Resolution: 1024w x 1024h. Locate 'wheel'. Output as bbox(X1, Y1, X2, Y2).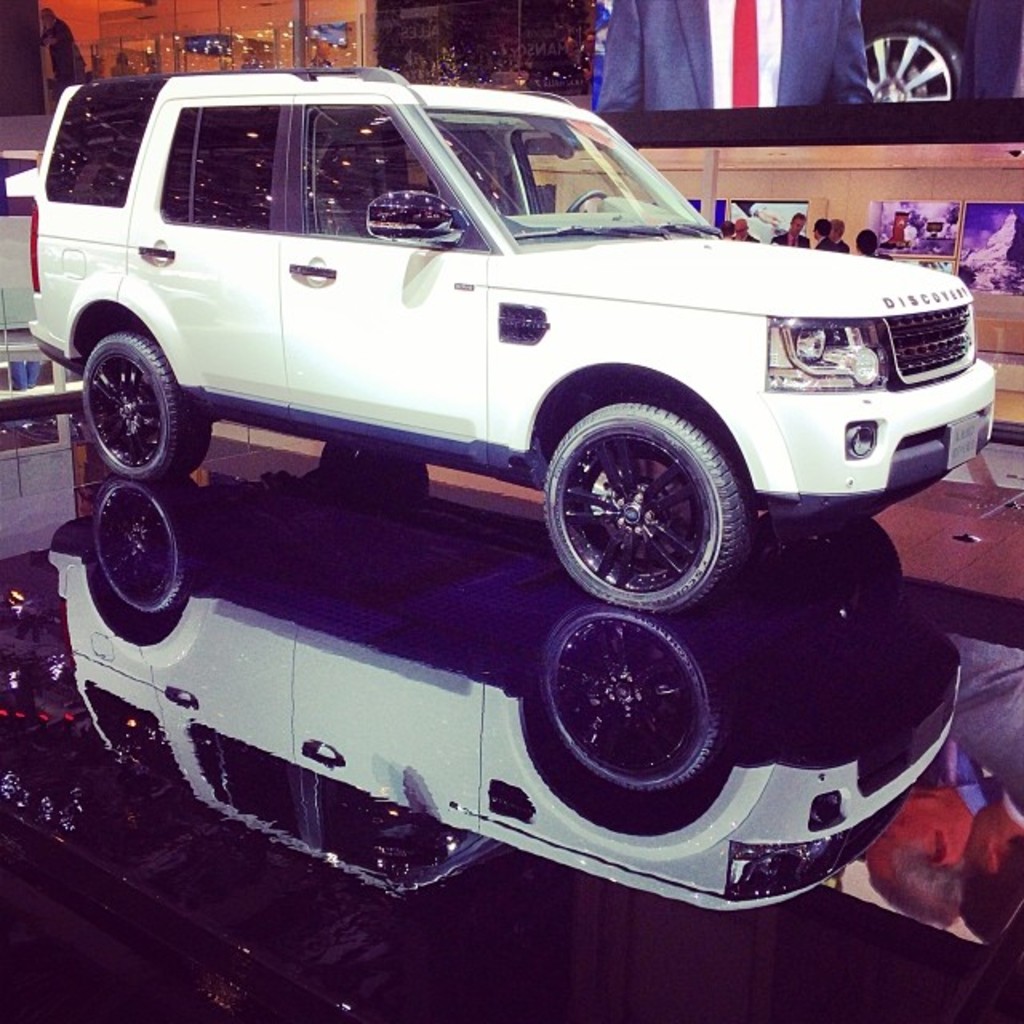
bbox(555, 186, 606, 218).
